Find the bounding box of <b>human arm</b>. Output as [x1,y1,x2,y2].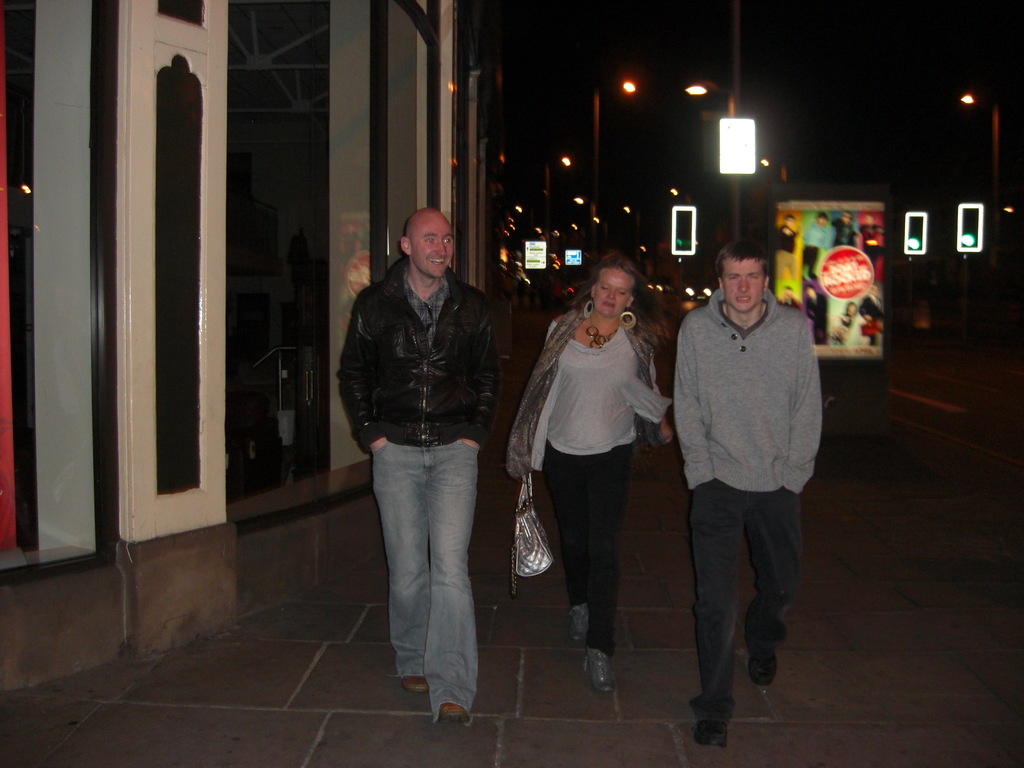
[673,320,721,496].
